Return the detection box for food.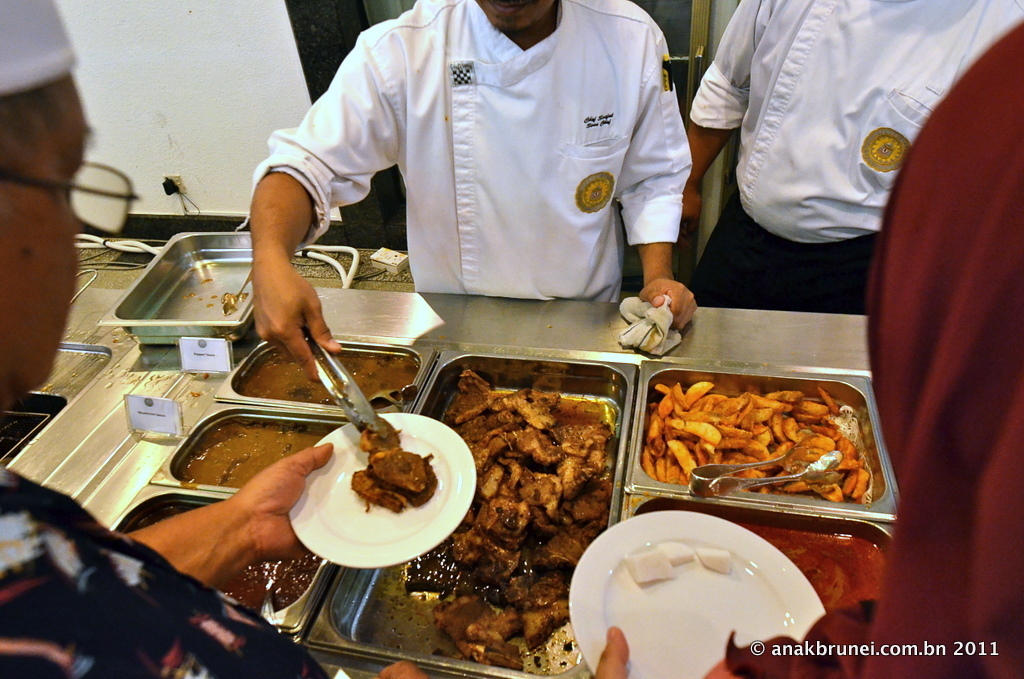
bbox=[405, 367, 614, 674].
